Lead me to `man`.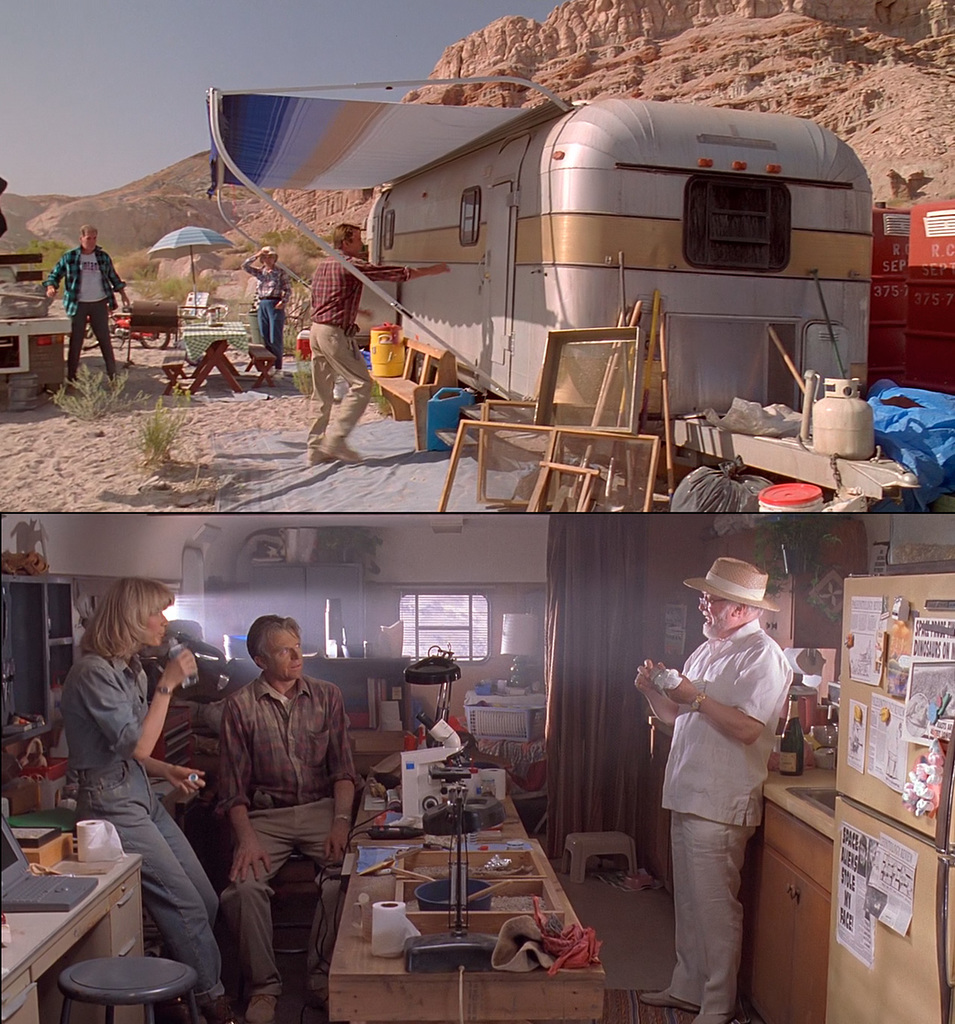
Lead to [236,247,291,373].
